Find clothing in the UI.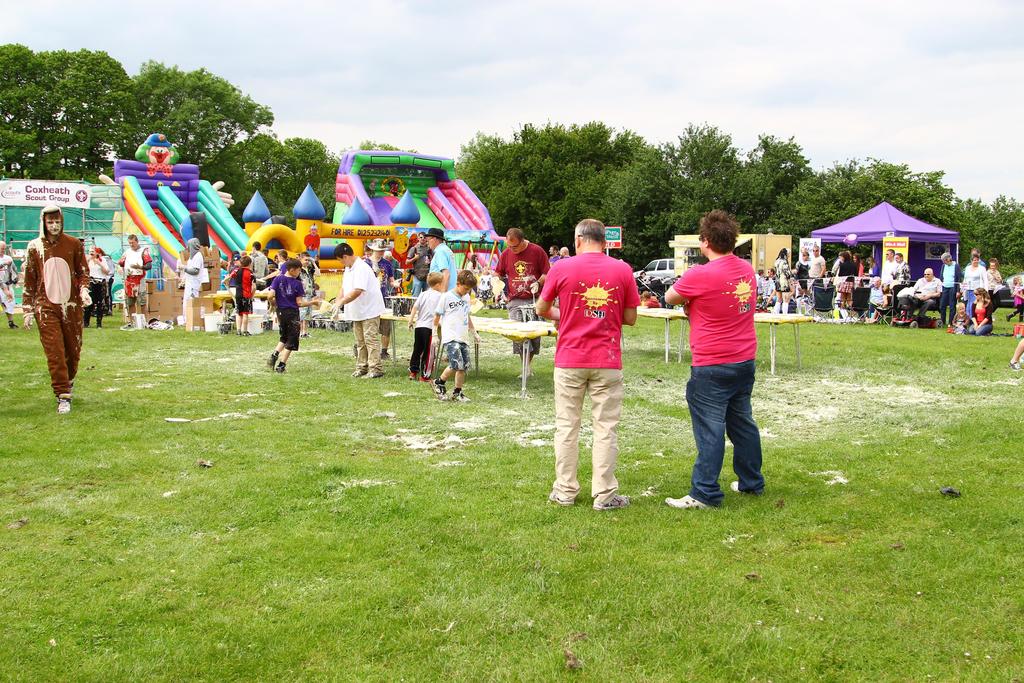
UI element at box=[90, 255, 109, 310].
